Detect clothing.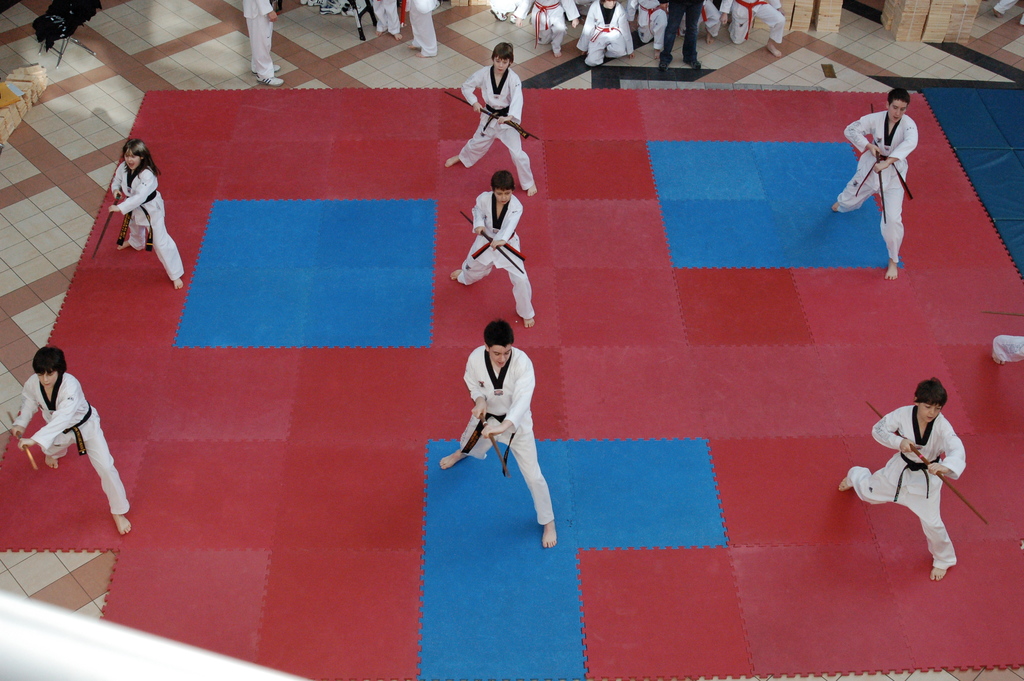
Detected at l=510, t=0, r=579, b=49.
